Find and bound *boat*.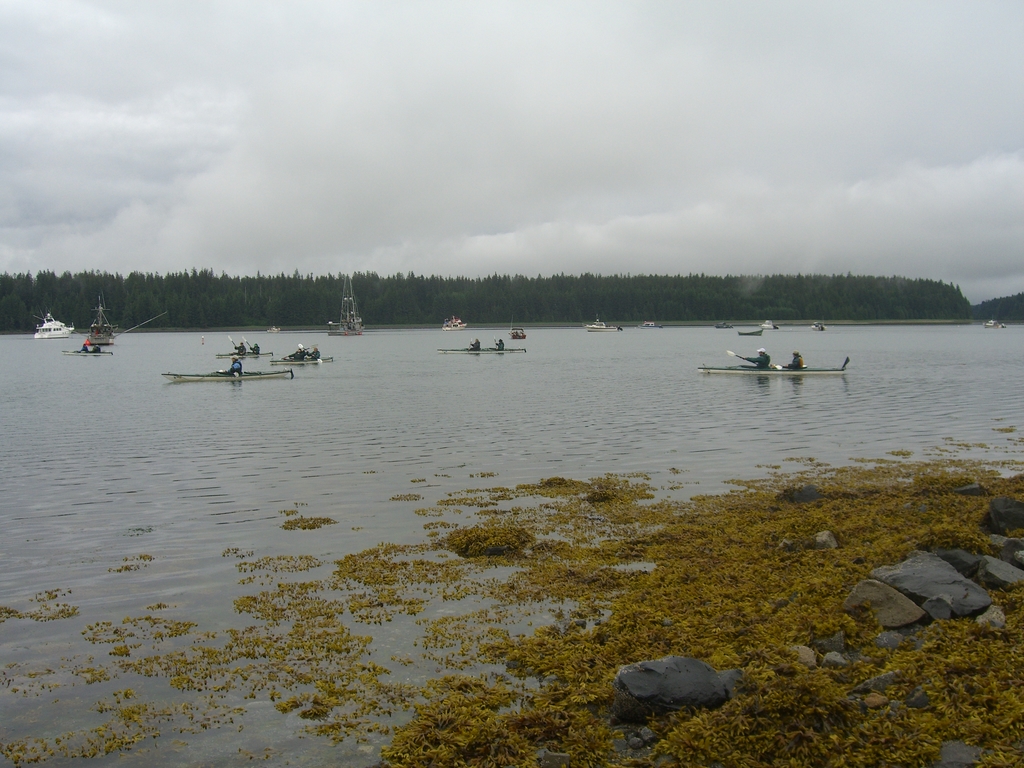
Bound: {"left": 95, "top": 303, "right": 111, "bottom": 343}.
